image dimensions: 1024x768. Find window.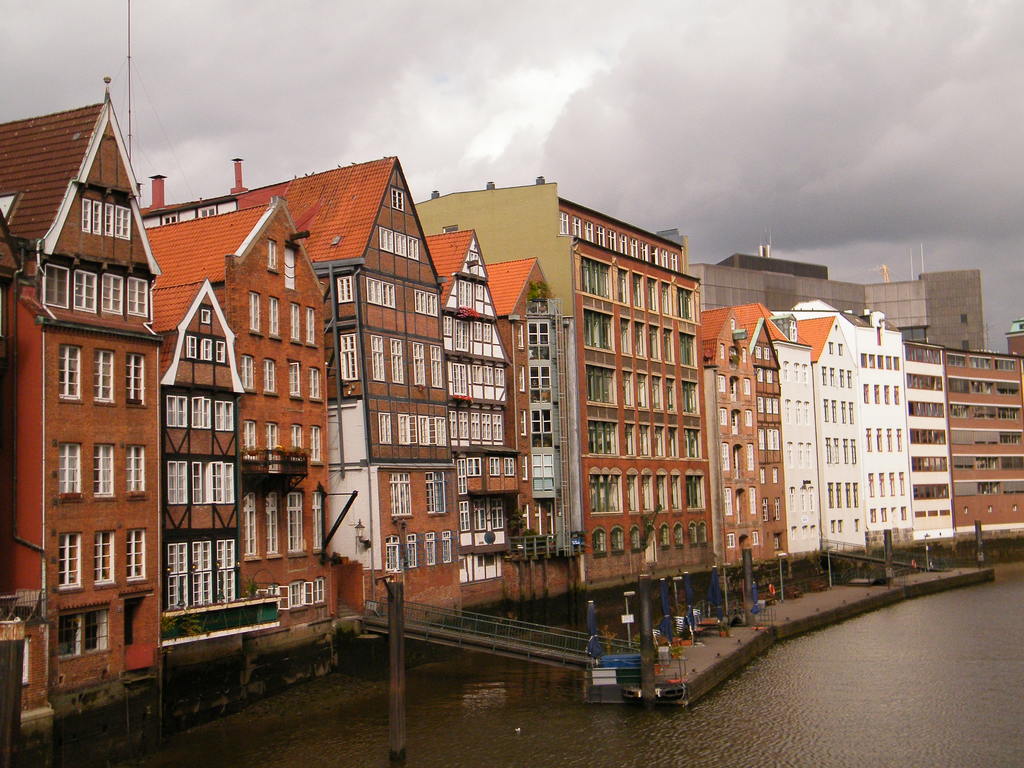
76:197:108:236.
